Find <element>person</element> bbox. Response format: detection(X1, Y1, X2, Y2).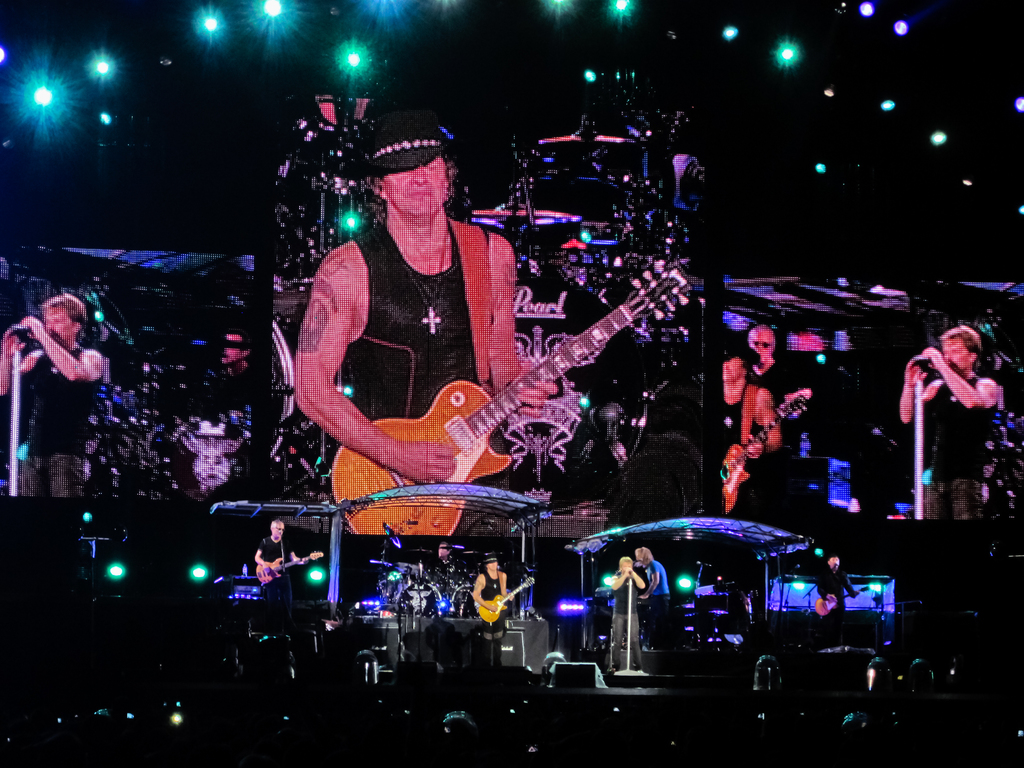
detection(611, 557, 647, 674).
